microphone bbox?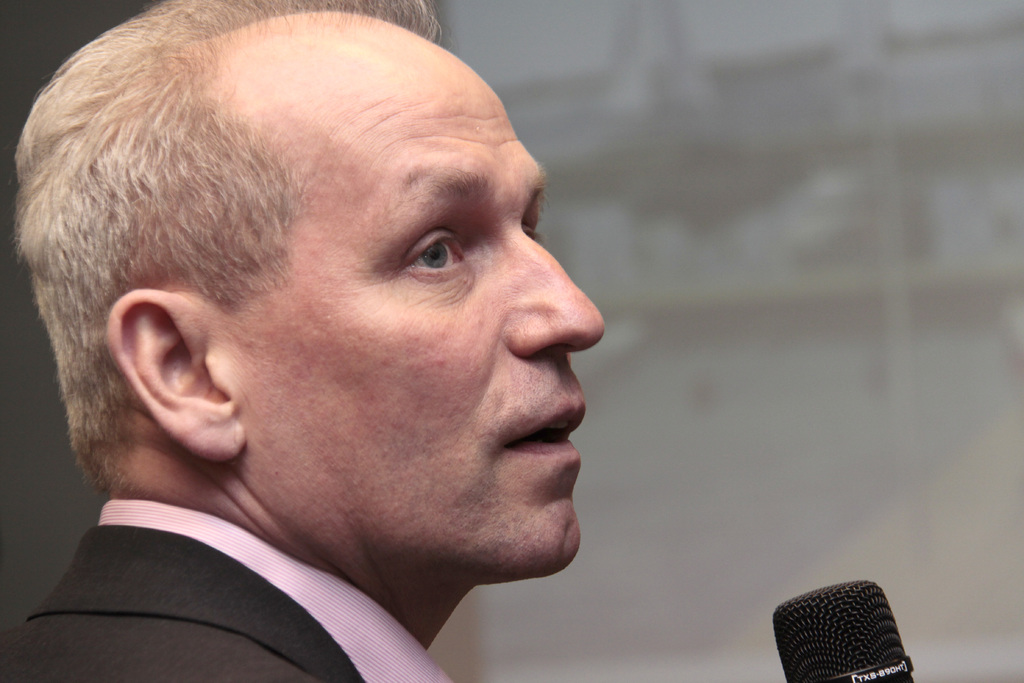
[756,577,917,682]
